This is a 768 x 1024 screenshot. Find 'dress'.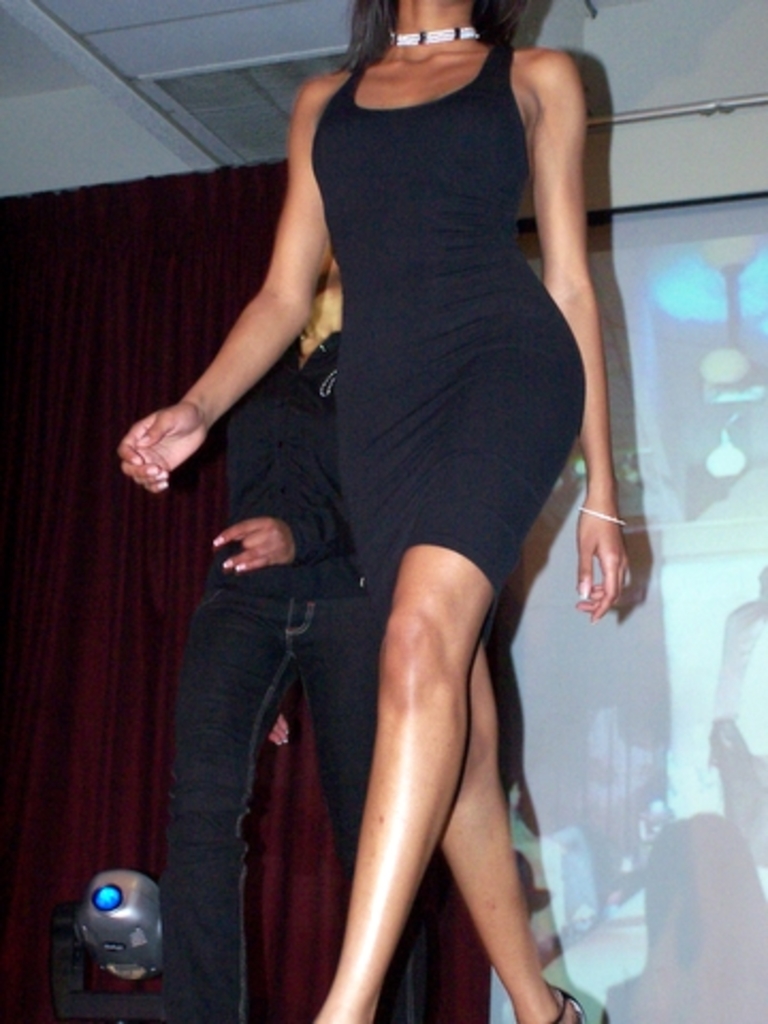
Bounding box: {"left": 307, "top": 41, "right": 585, "bottom": 599}.
